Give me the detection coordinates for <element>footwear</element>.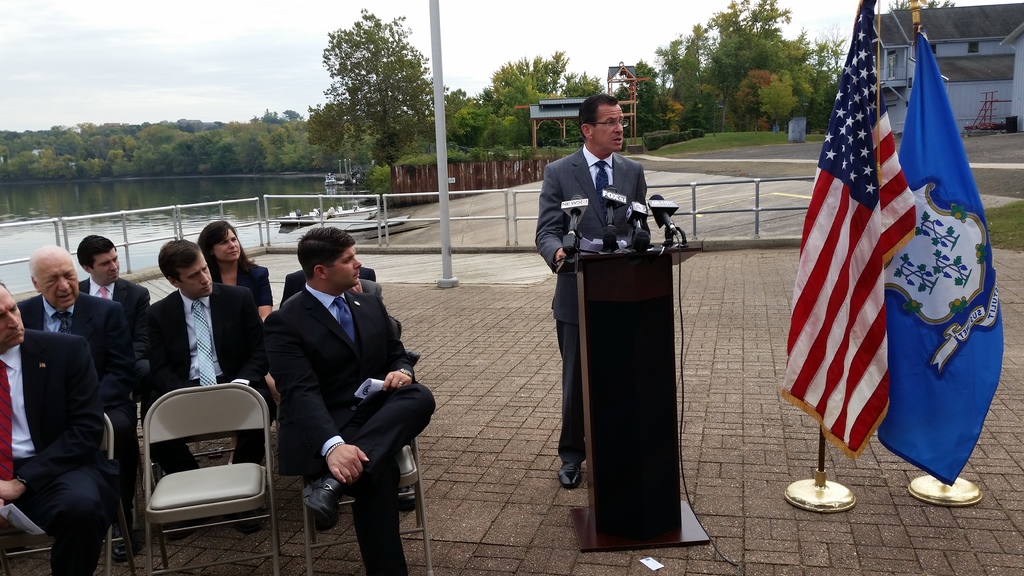
<box>113,529,132,561</box>.
